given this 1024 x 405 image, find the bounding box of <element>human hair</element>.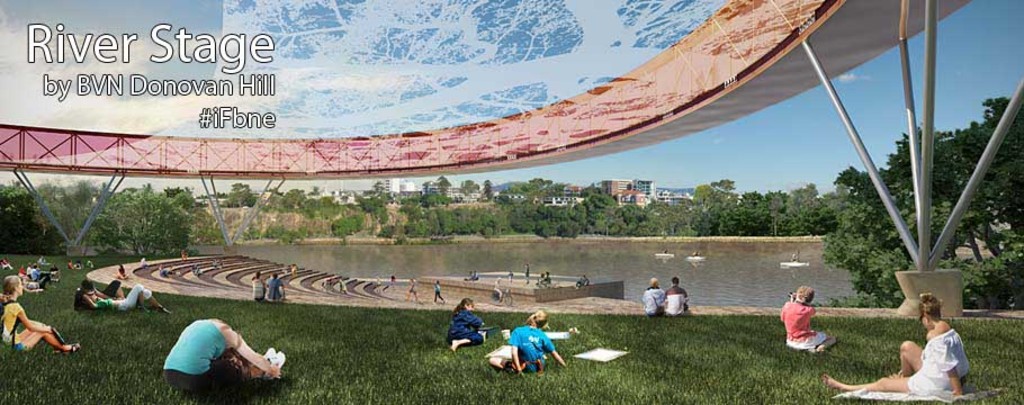
bbox=[0, 276, 21, 304].
